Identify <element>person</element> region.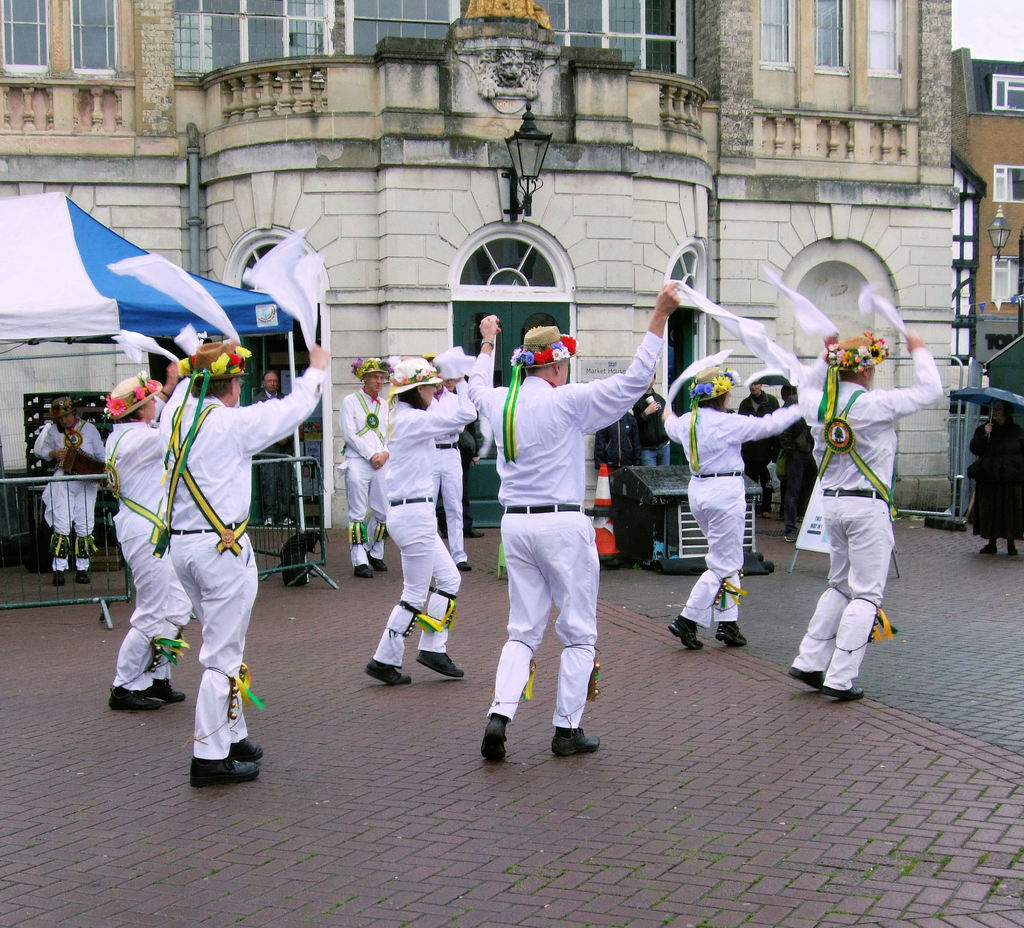
Region: bbox=[42, 394, 104, 585].
